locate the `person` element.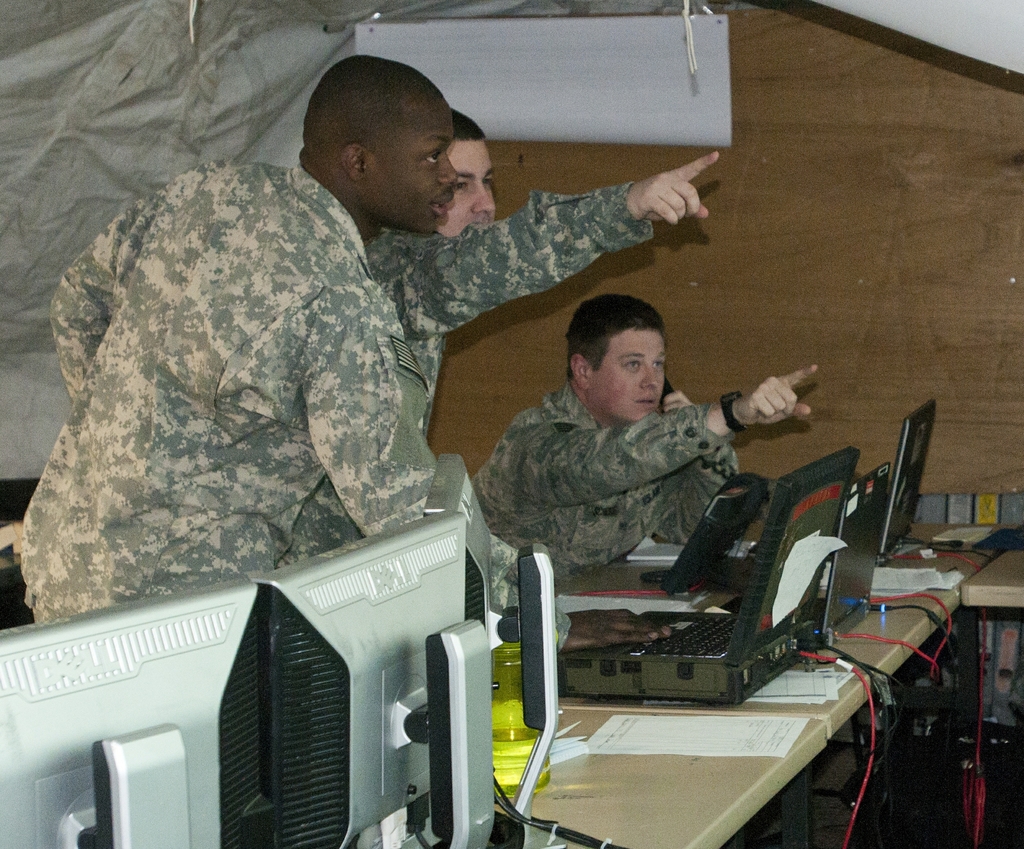
Element bbox: [left=18, top=51, right=434, bottom=628].
